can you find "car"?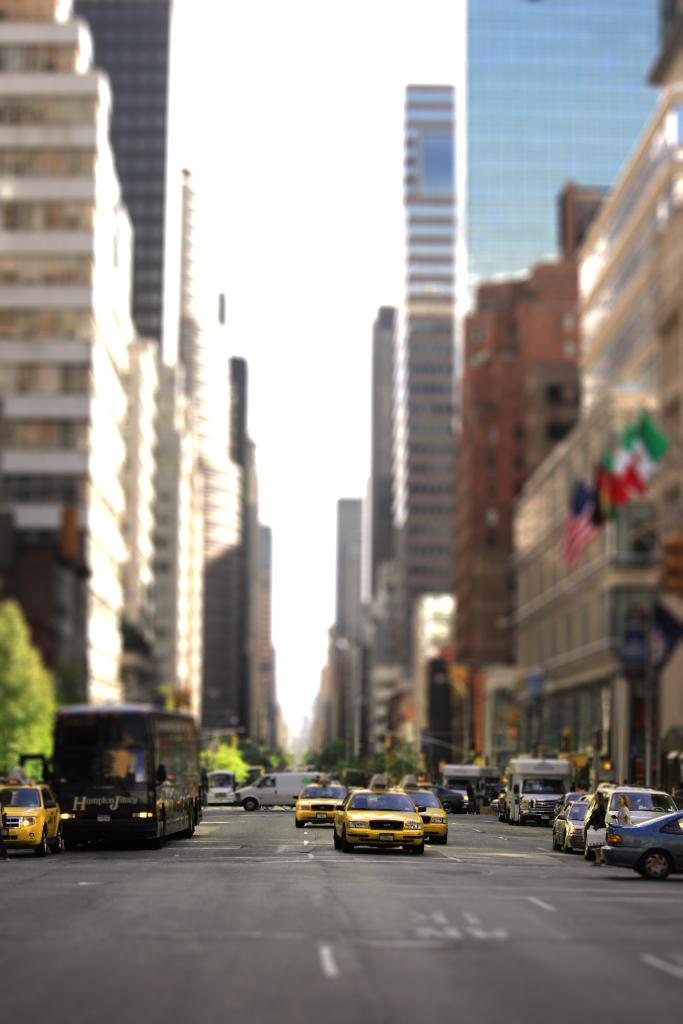
Yes, bounding box: bbox(490, 793, 497, 812).
